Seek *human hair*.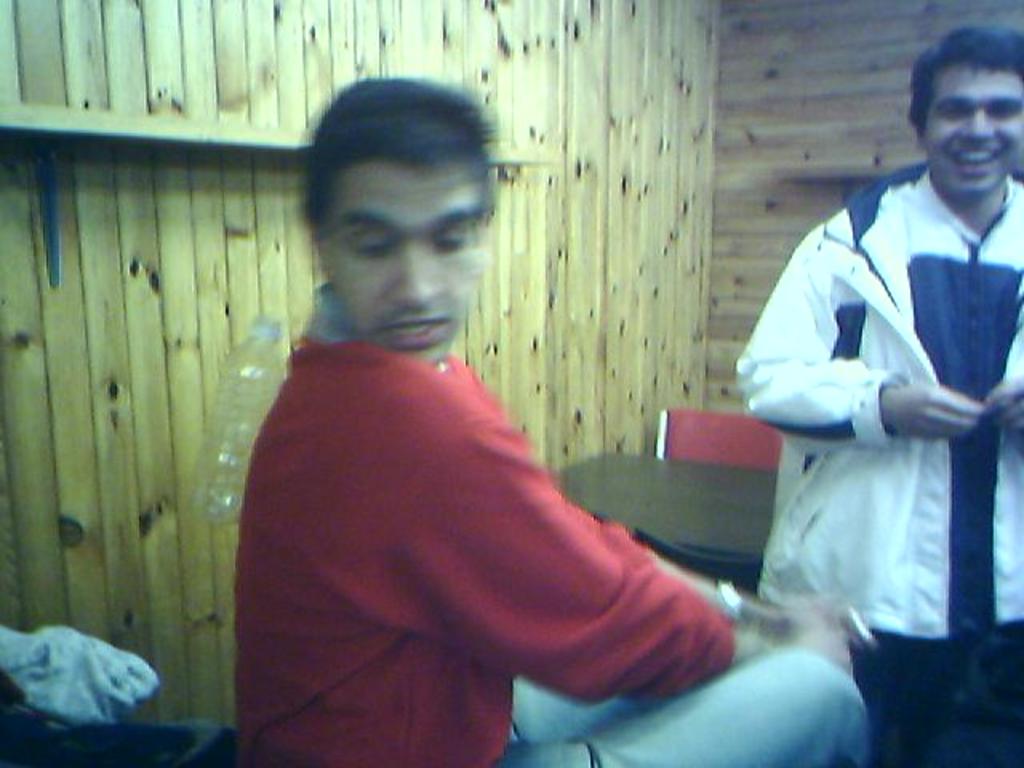
rect(907, 21, 1022, 136).
